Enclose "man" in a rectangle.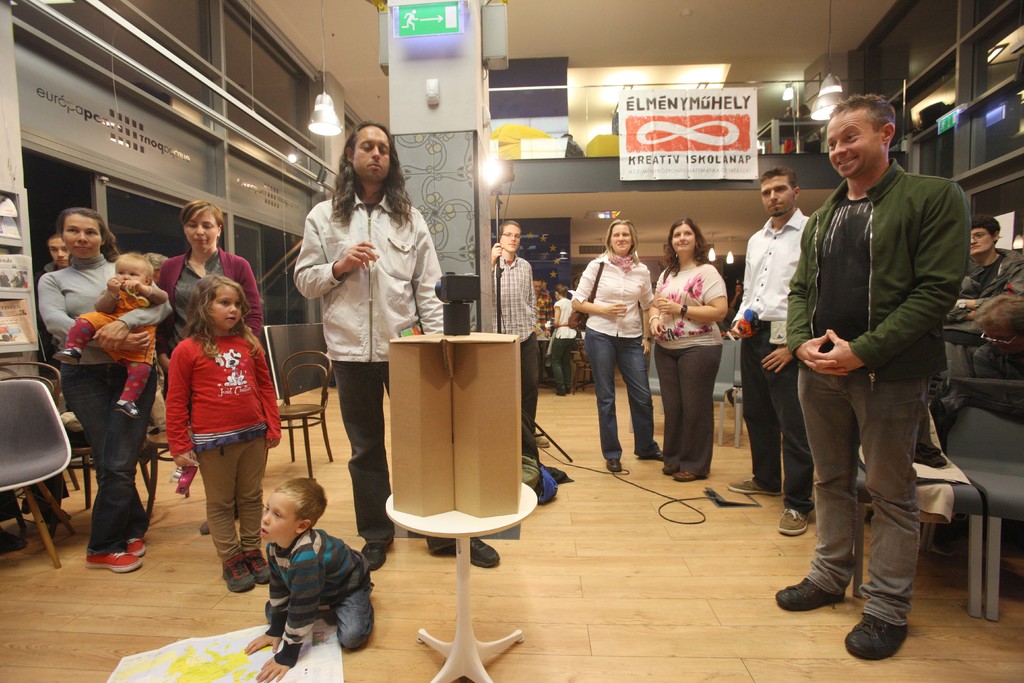
select_region(724, 168, 819, 534).
